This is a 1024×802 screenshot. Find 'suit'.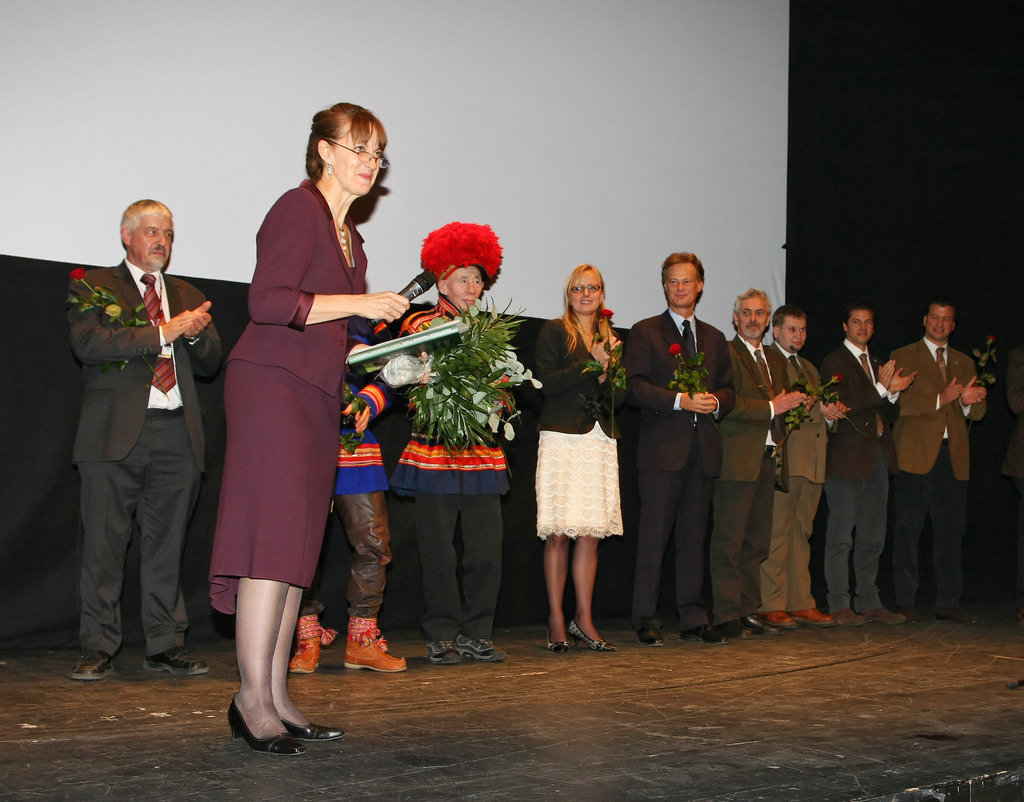
Bounding box: [755, 344, 828, 610].
